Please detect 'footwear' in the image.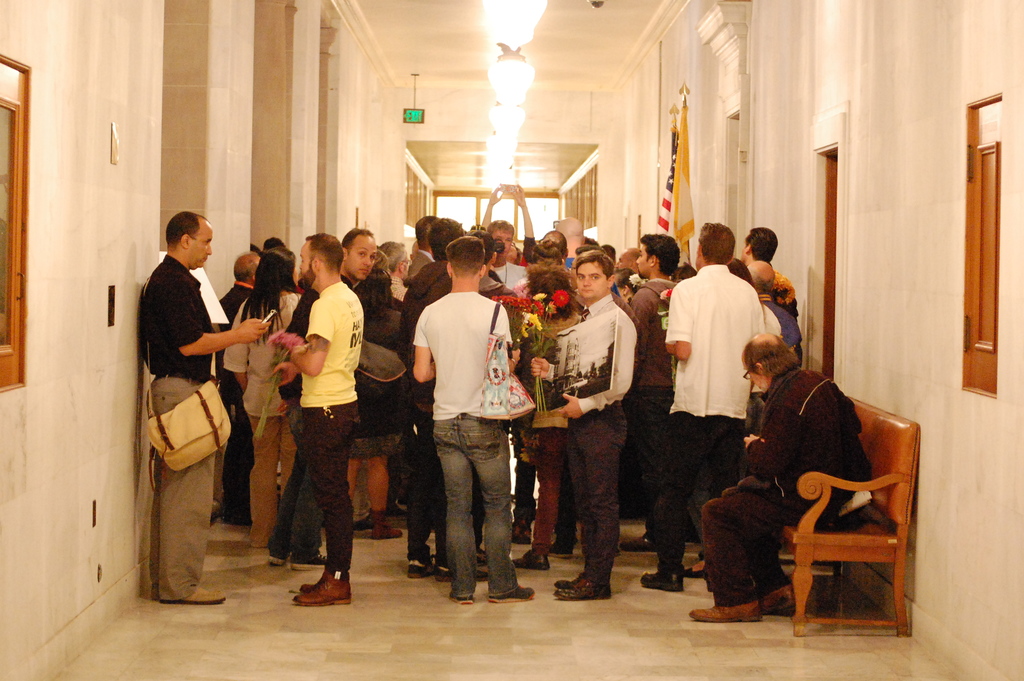
<region>292, 563, 357, 605</region>.
